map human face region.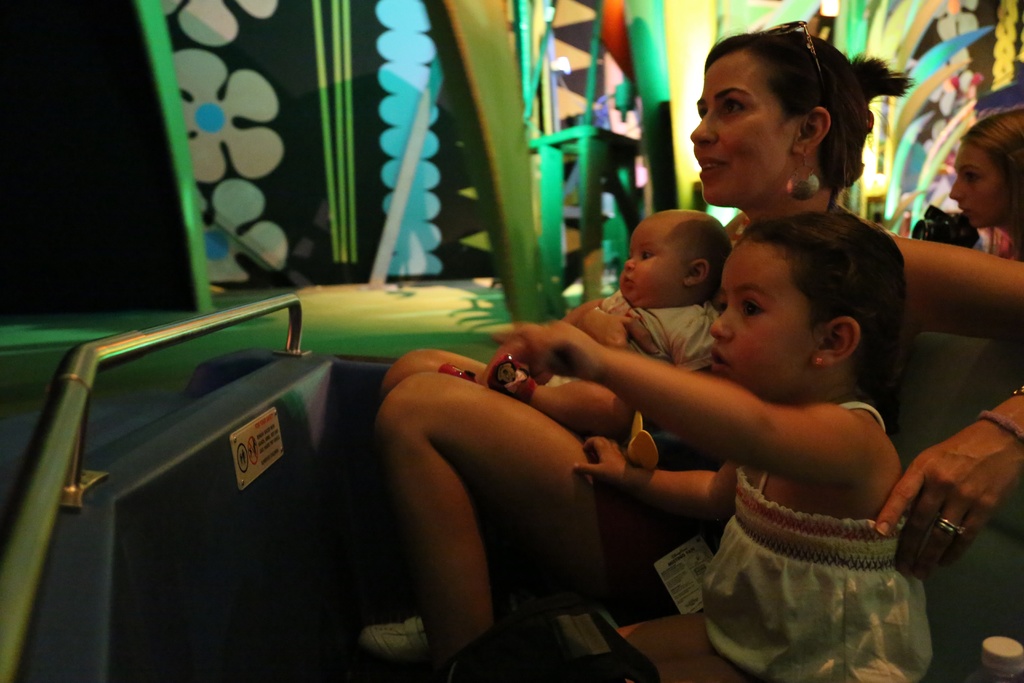
Mapped to 621, 227, 682, 303.
